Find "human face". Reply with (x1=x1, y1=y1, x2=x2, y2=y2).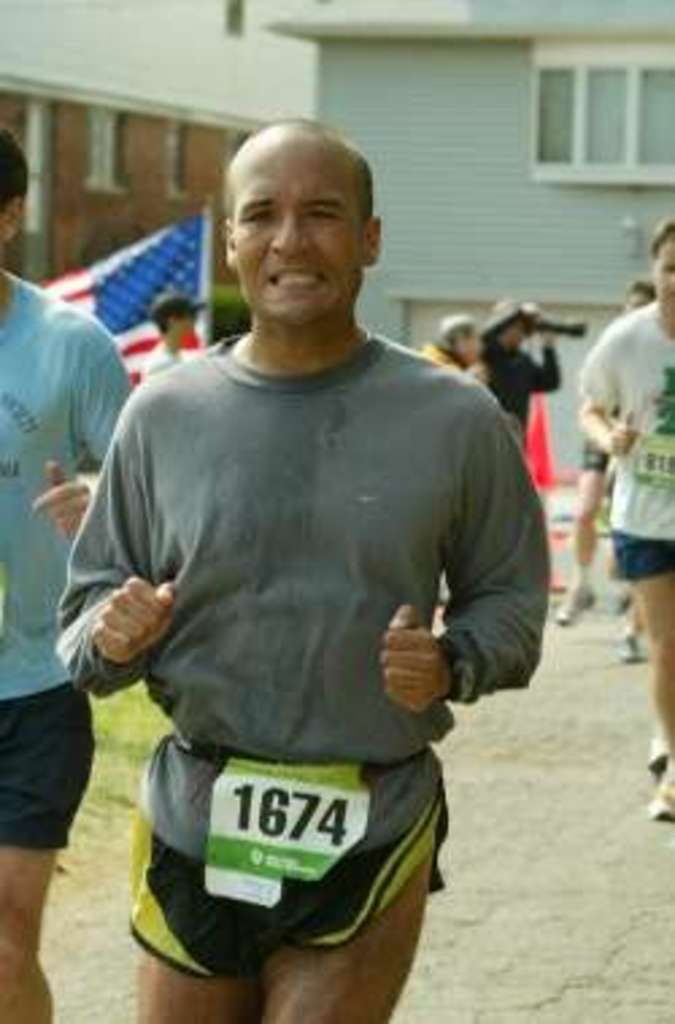
(x1=454, y1=327, x2=489, y2=365).
